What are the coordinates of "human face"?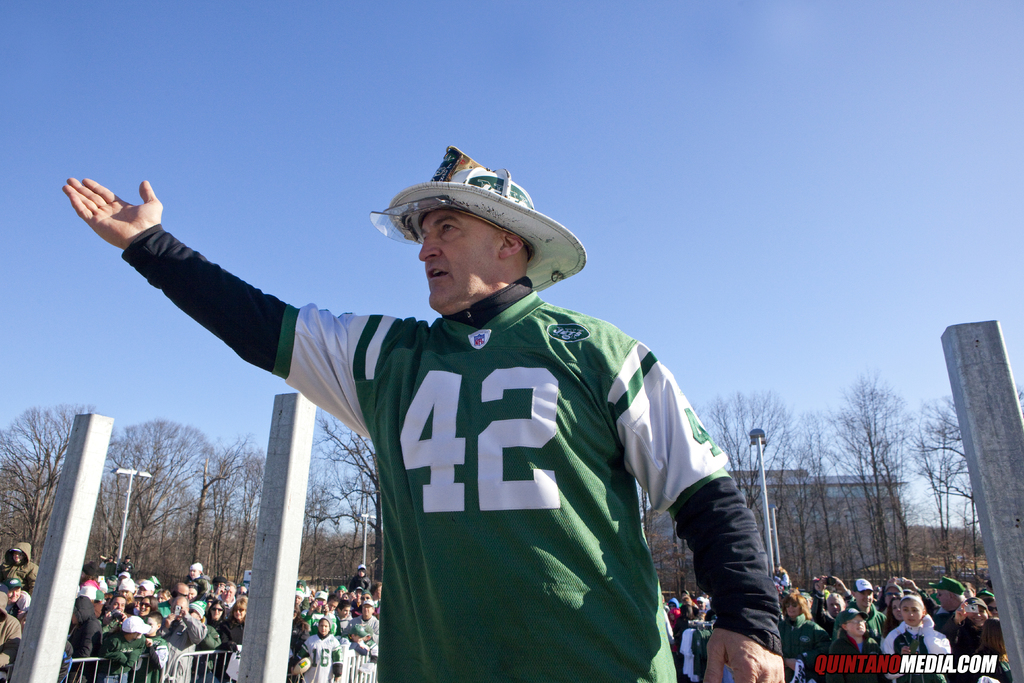
rect(847, 612, 865, 634).
